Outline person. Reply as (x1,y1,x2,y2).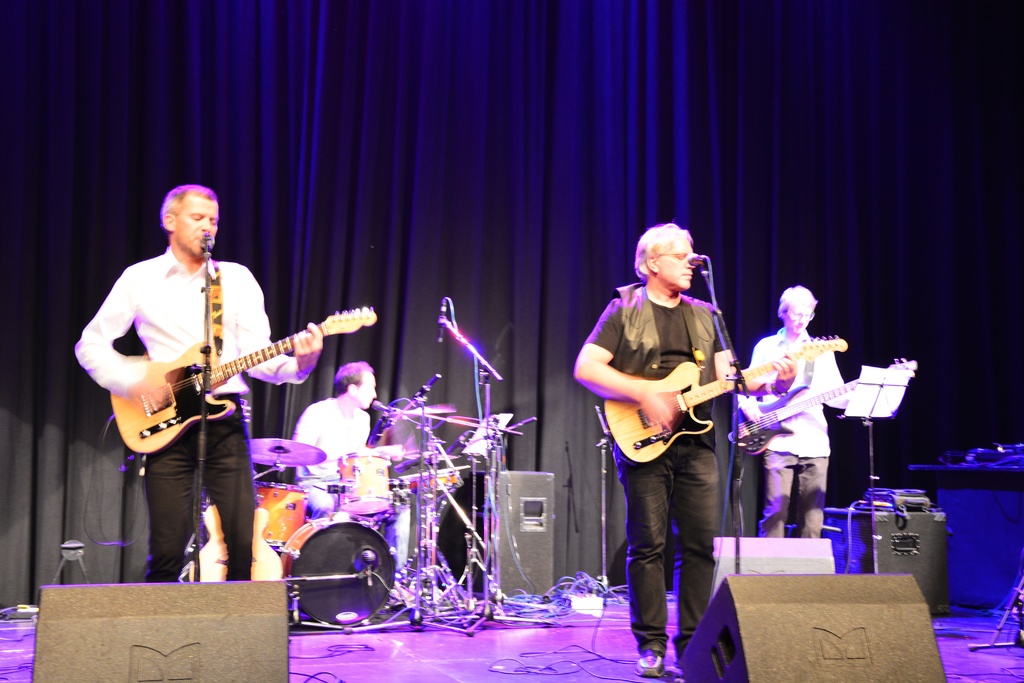
(72,183,326,586).
